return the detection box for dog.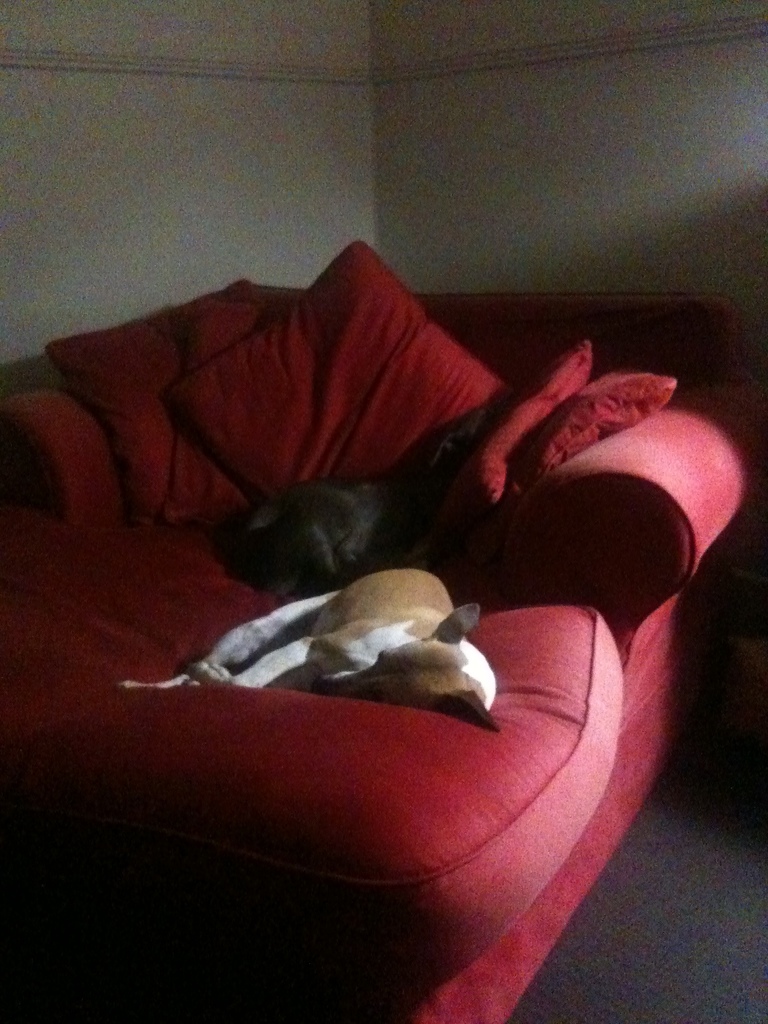
(233, 419, 483, 600).
